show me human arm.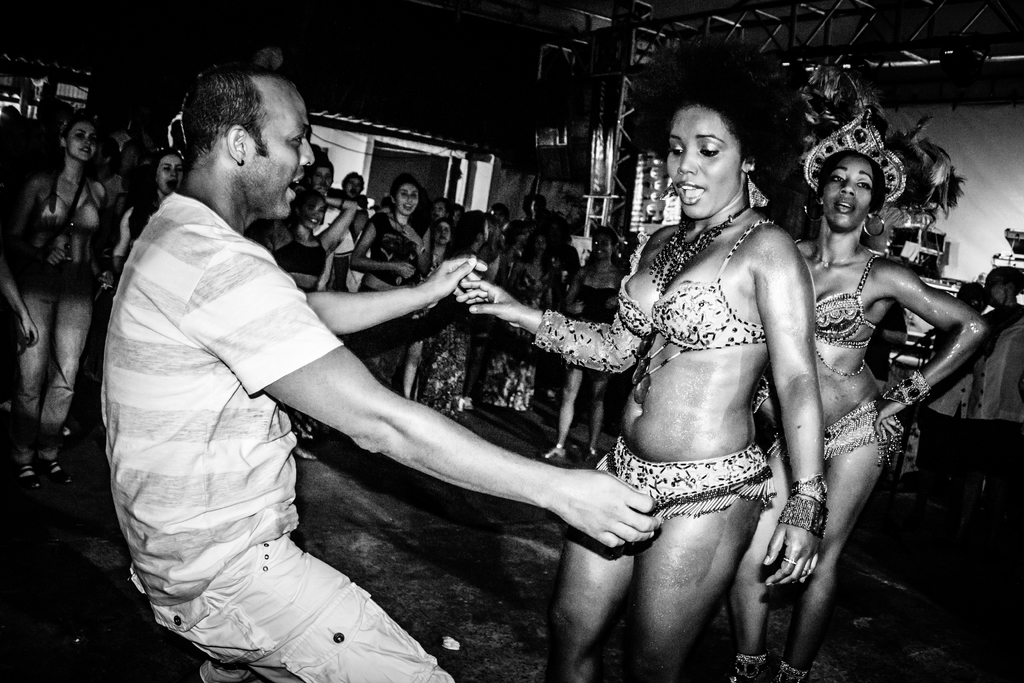
human arm is here: bbox=(872, 262, 996, 441).
